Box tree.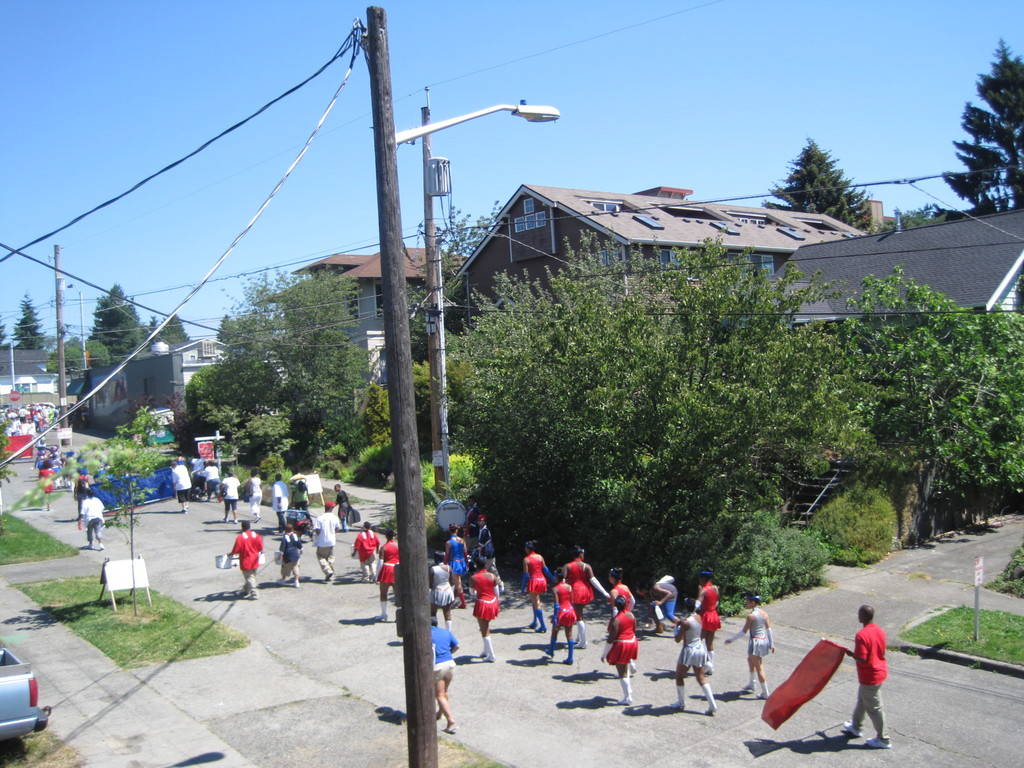
region(51, 335, 95, 378).
